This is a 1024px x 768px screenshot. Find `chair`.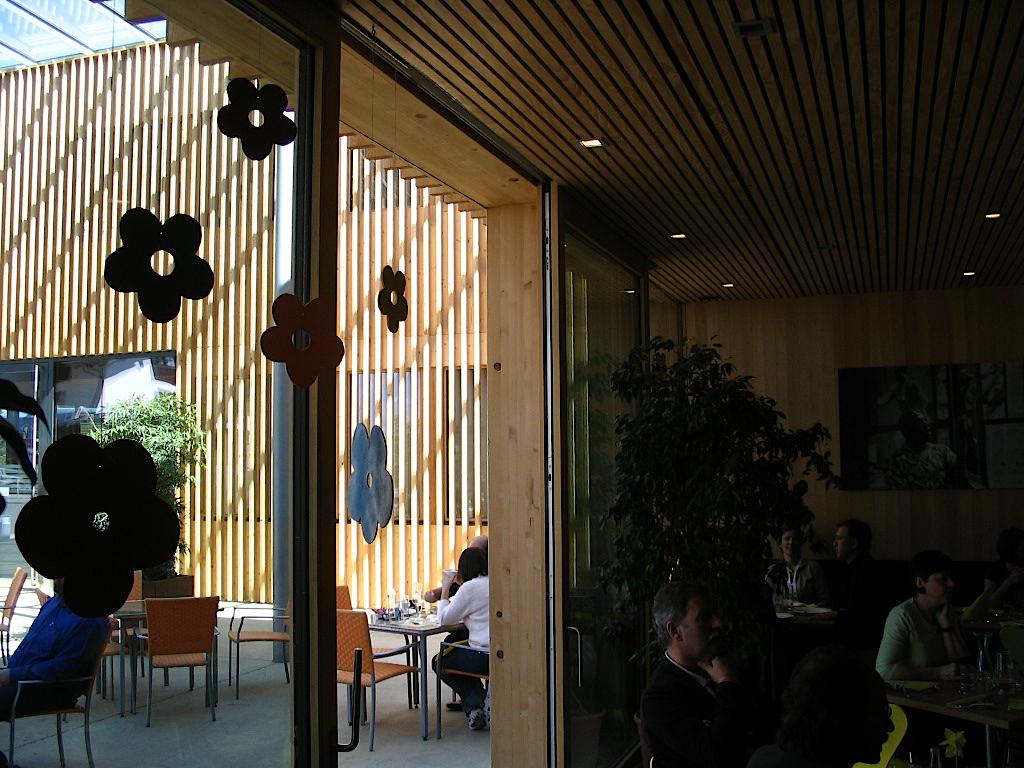
Bounding box: 334:608:415:753.
